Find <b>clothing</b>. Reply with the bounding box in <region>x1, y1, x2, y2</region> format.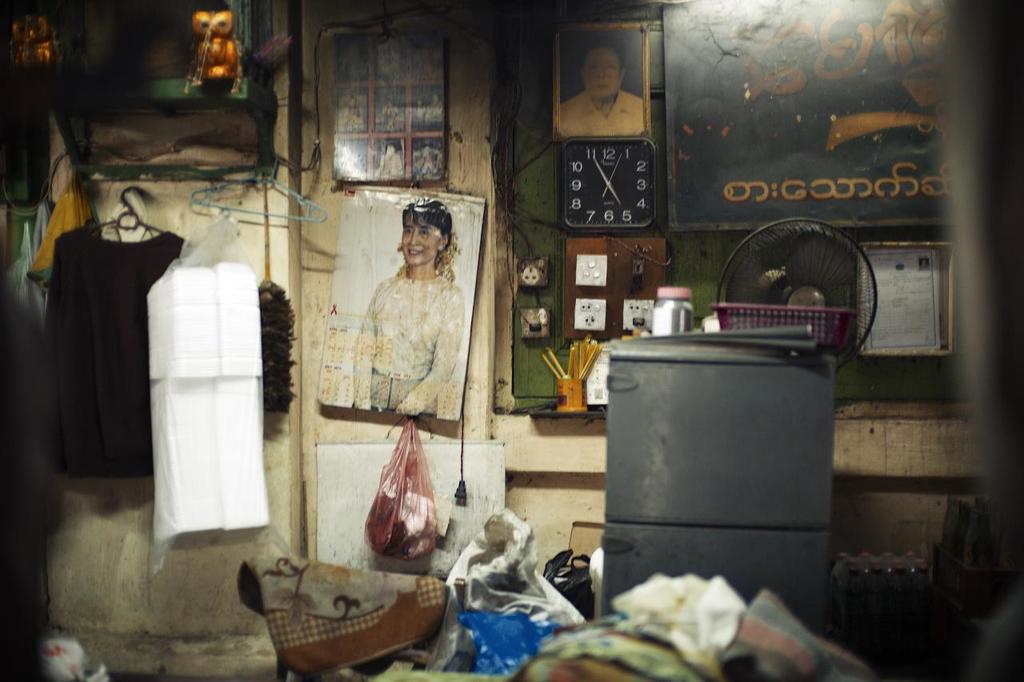
<region>557, 90, 642, 134</region>.
